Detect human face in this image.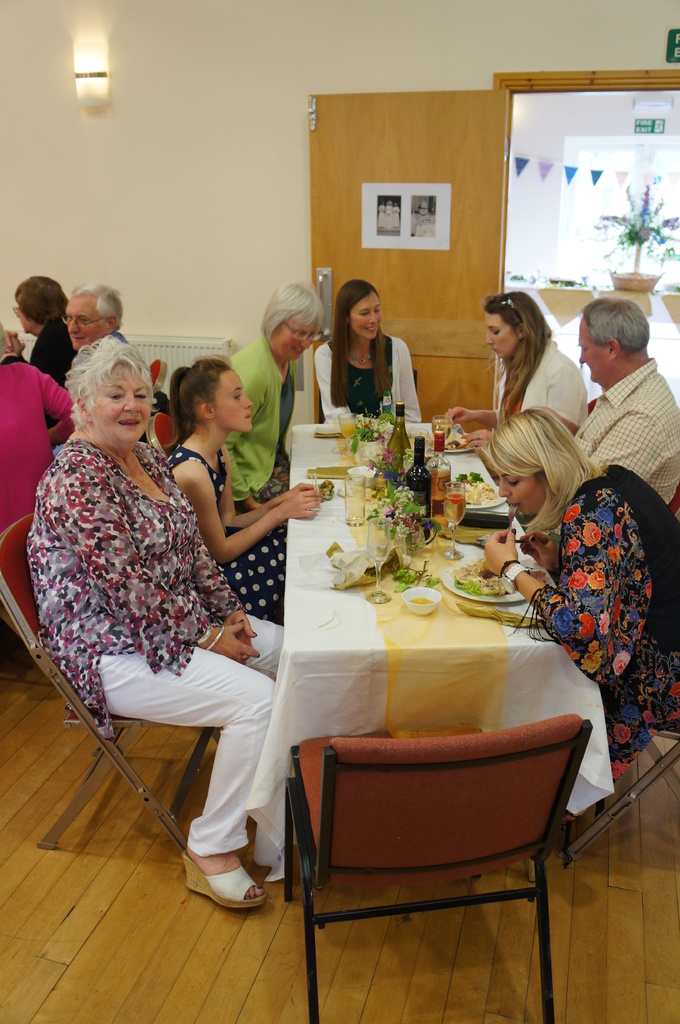
Detection: bbox=(89, 362, 152, 443).
